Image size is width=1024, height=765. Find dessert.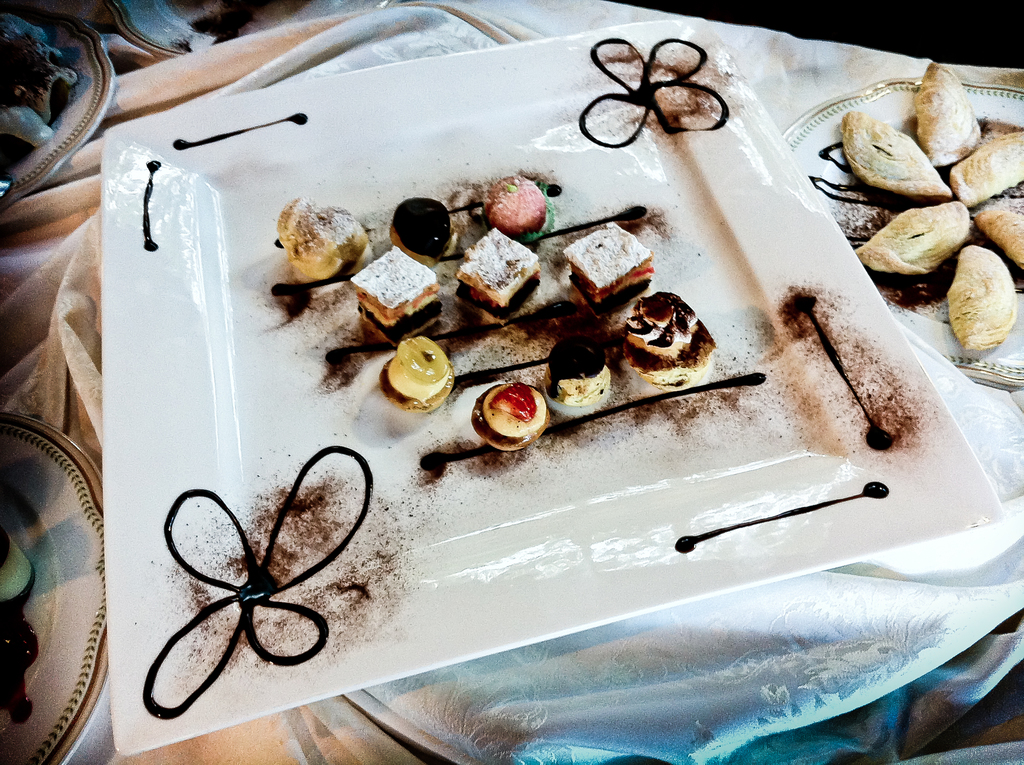
rect(554, 344, 613, 408).
